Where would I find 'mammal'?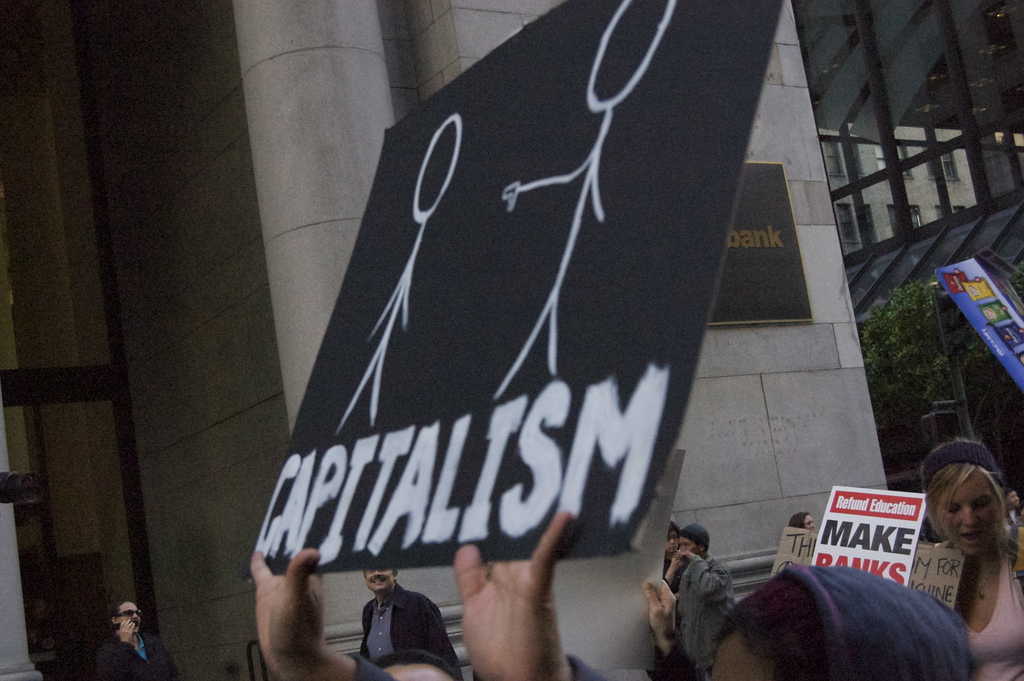
At (902, 441, 1023, 643).
